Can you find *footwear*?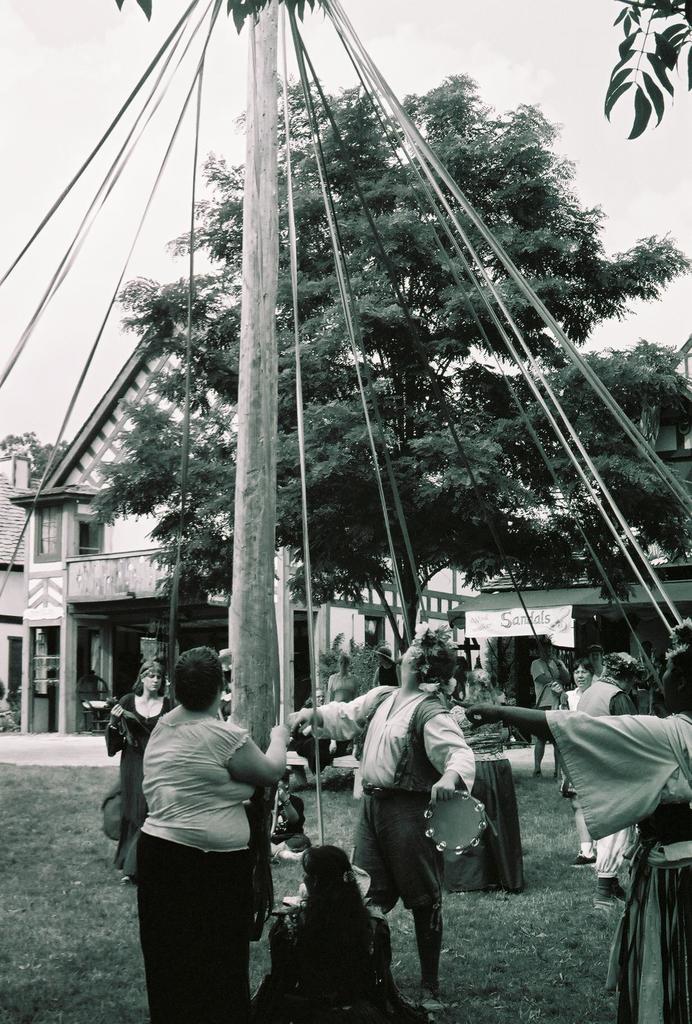
Yes, bounding box: select_region(590, 868, 634, 911).
